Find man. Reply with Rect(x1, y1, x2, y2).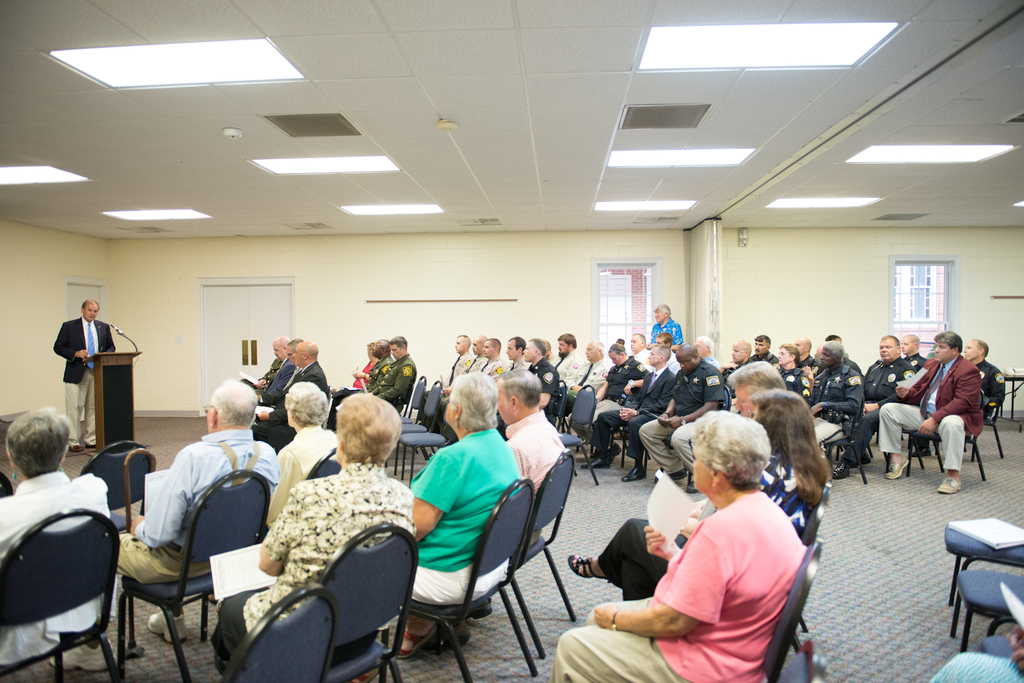
Rect(634, 341, 726, 495).
